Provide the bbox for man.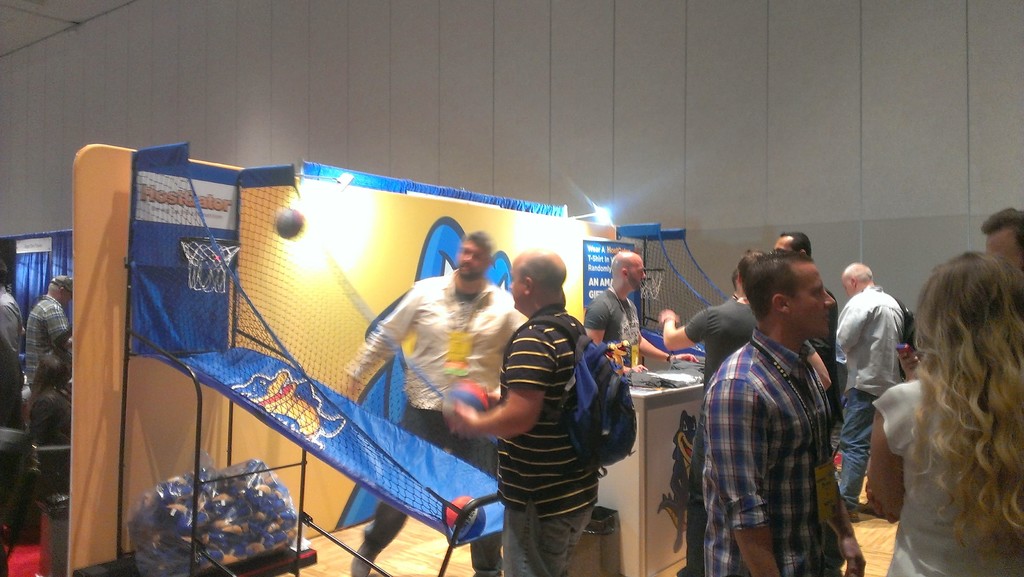
<bbox>692, 225, 868, 576</bbox>.
